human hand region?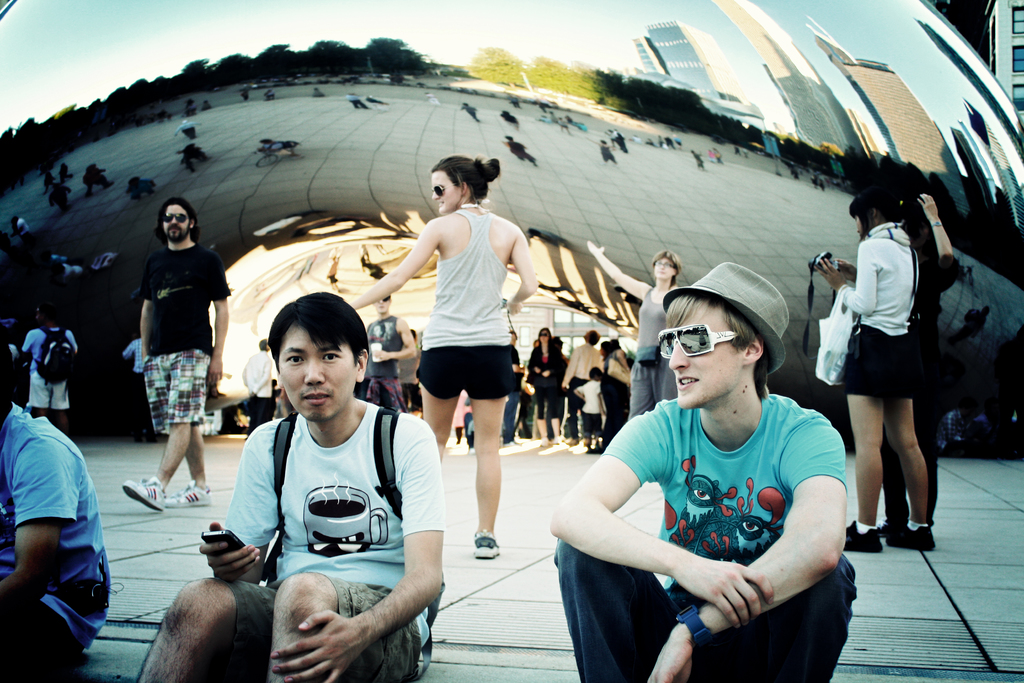
crop(250, 390, 259, 402)
